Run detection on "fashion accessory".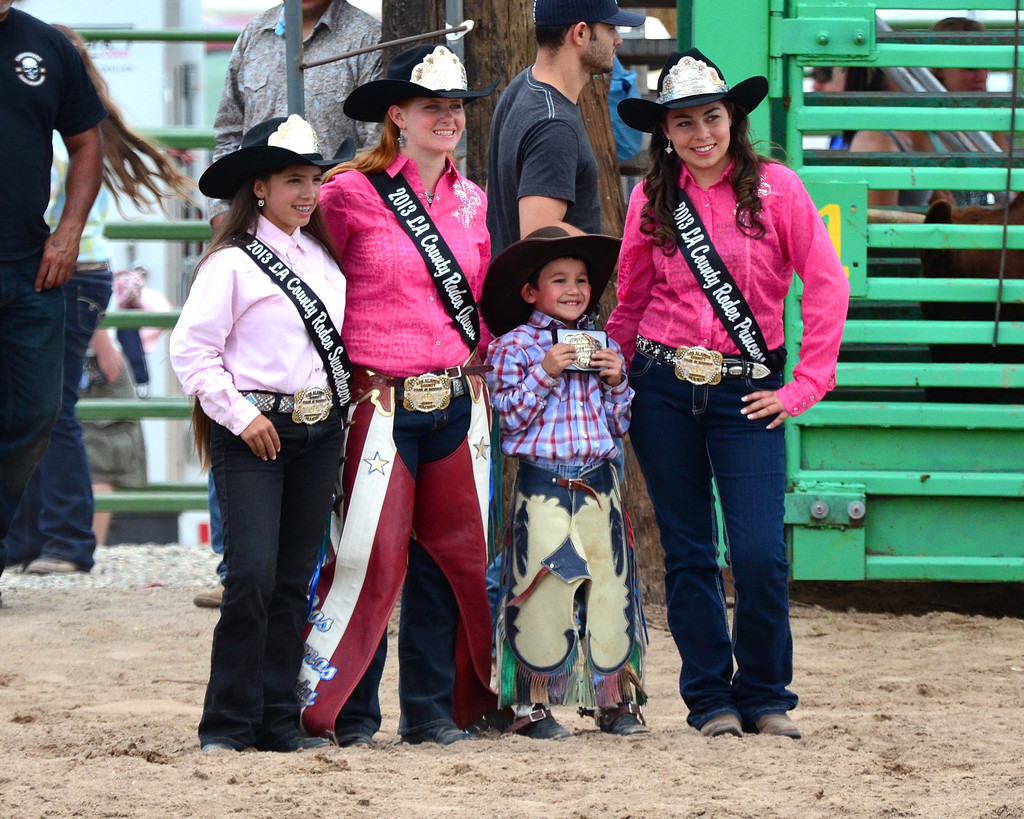
Result: [700,704,738,733].
